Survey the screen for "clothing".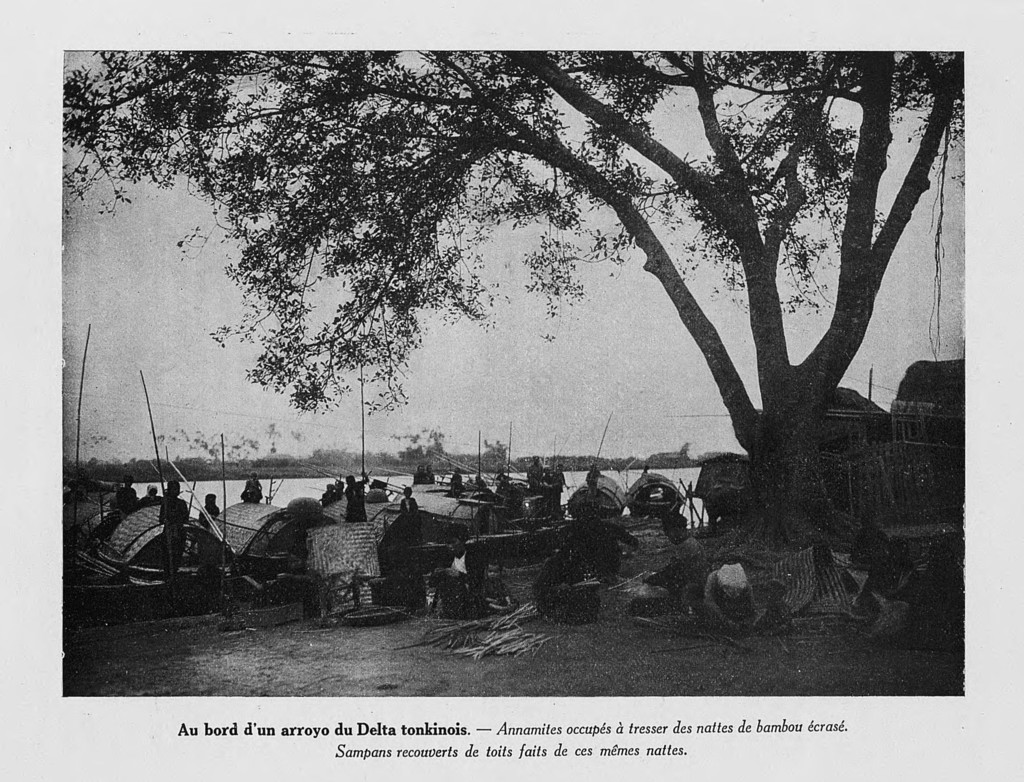
Survey found: 563:481:609:538.
